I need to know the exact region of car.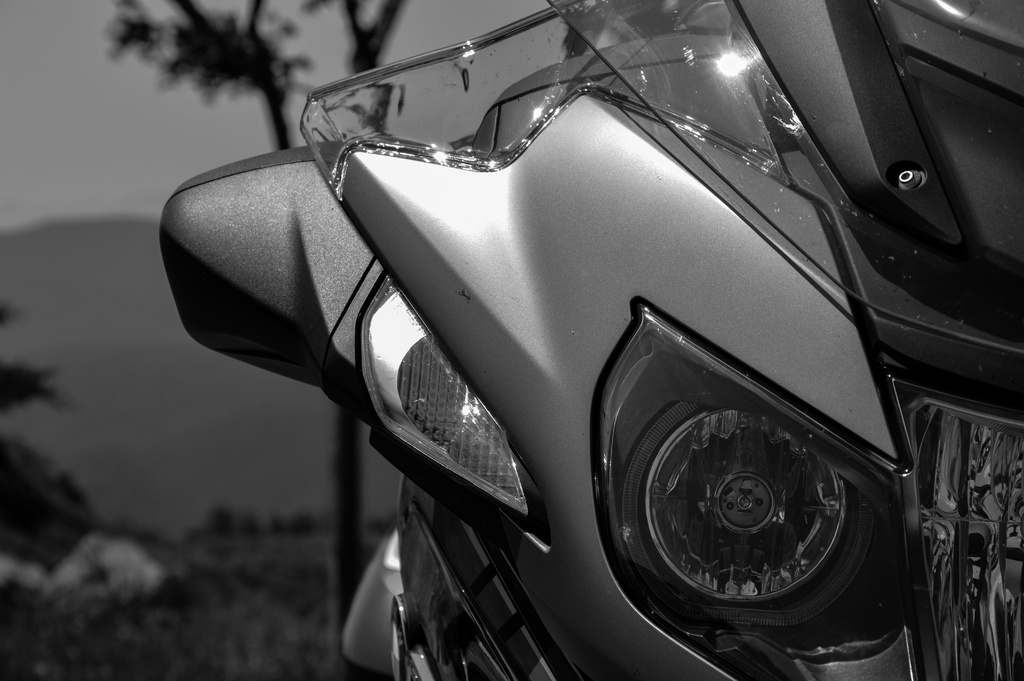
Region: 157, 26, 1003, 680.
